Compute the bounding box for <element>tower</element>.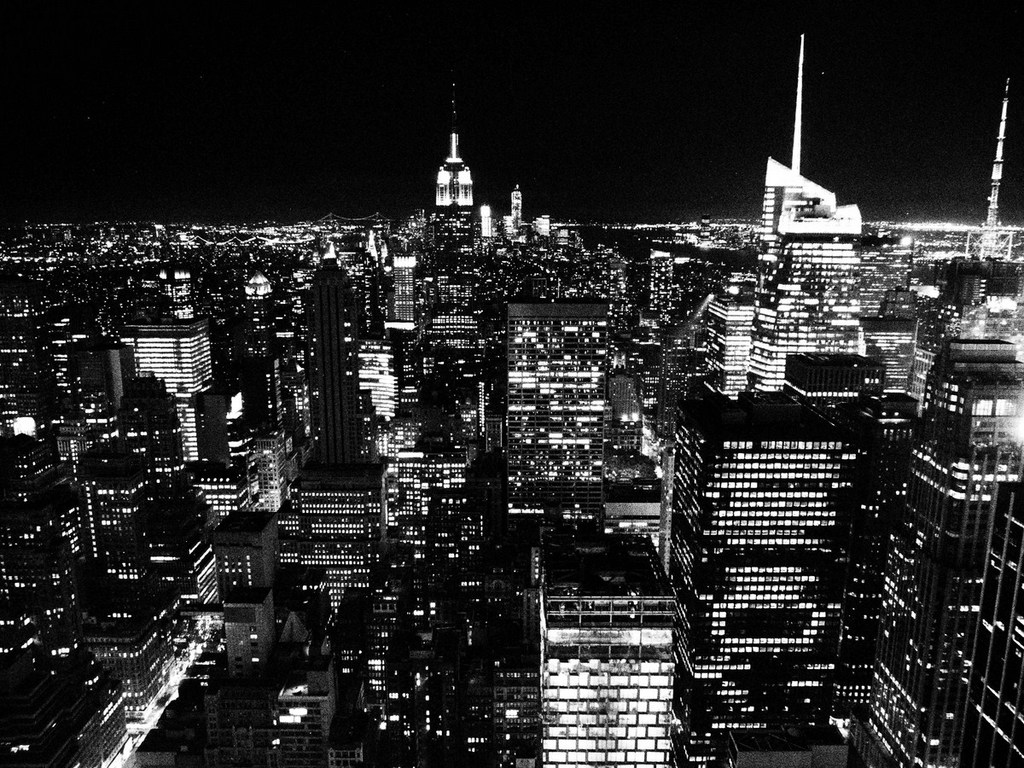
left=509, top=185, right=524, bottom=226.
